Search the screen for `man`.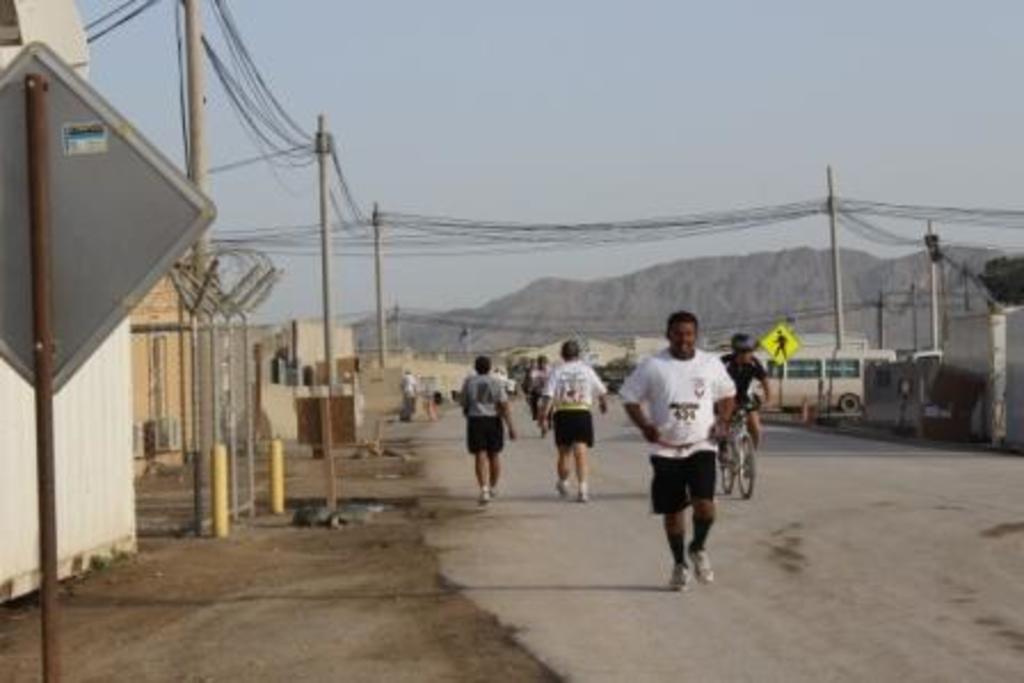
Found at (x1=539, y1=338, x2=608, y2=498).
